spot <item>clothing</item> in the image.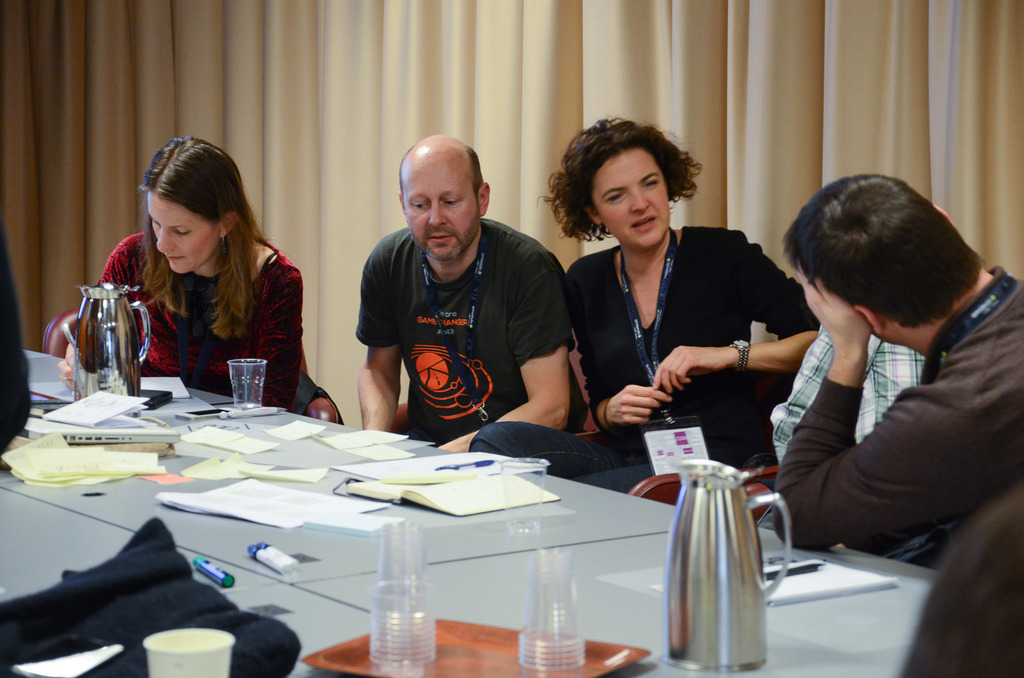
<item>clothing</item> found at <box>355,217,591,446</box>.
